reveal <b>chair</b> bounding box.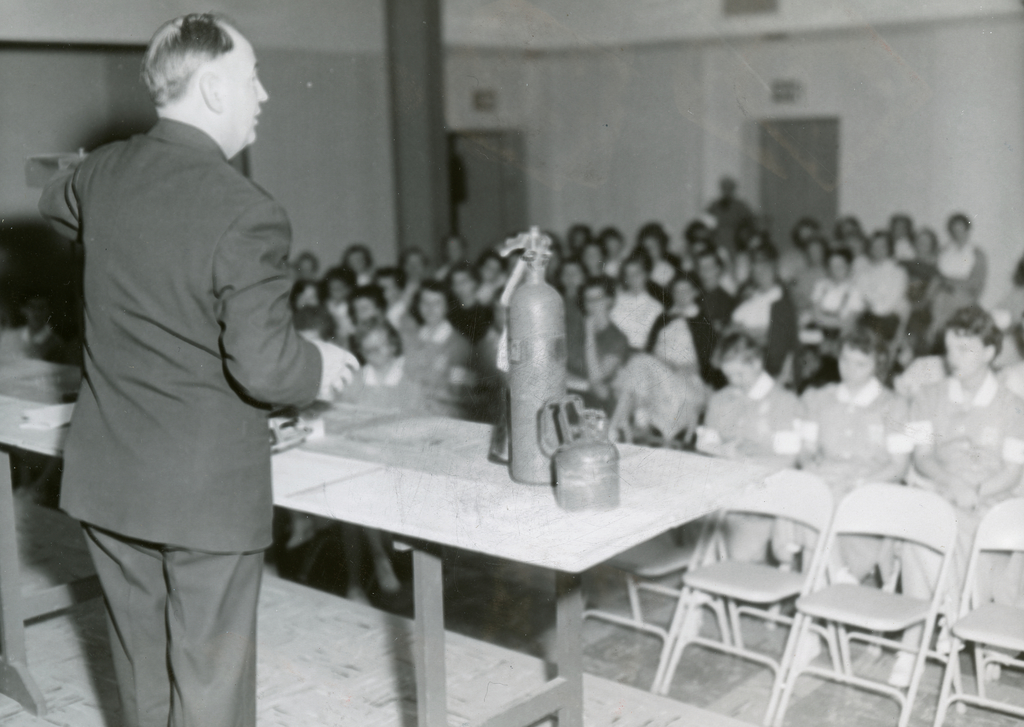
Revealed: x1=751 y1=497 x2=950 y2=715.
